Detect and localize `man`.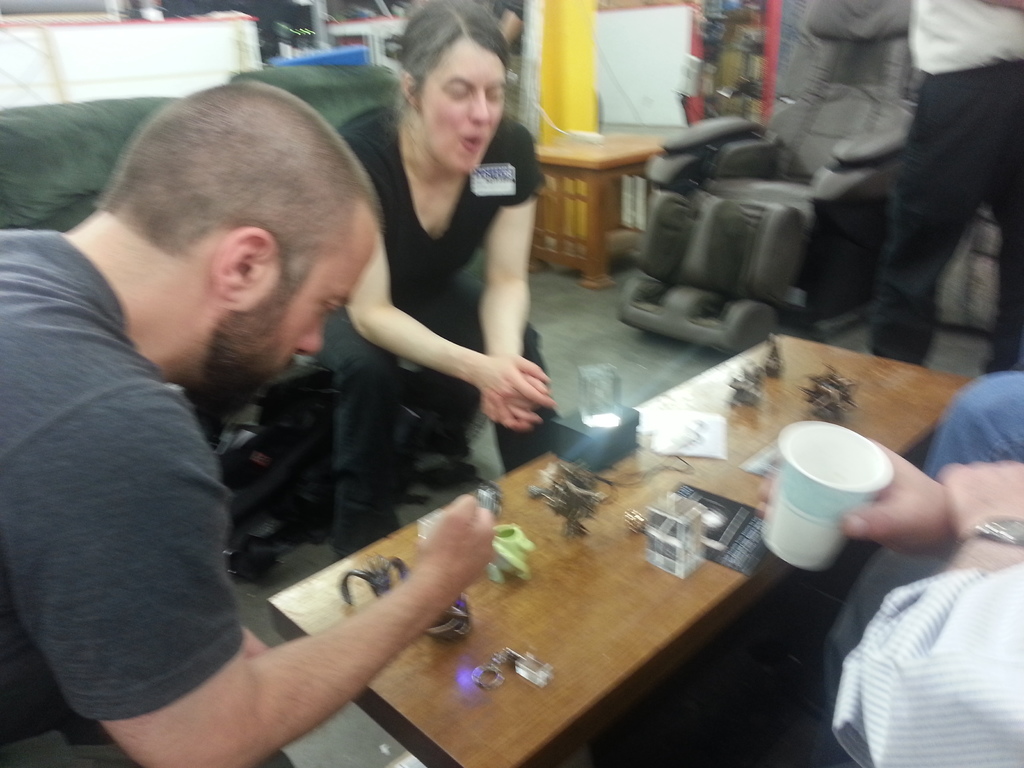
Localized at crop(867, 0, 1023, 369).
